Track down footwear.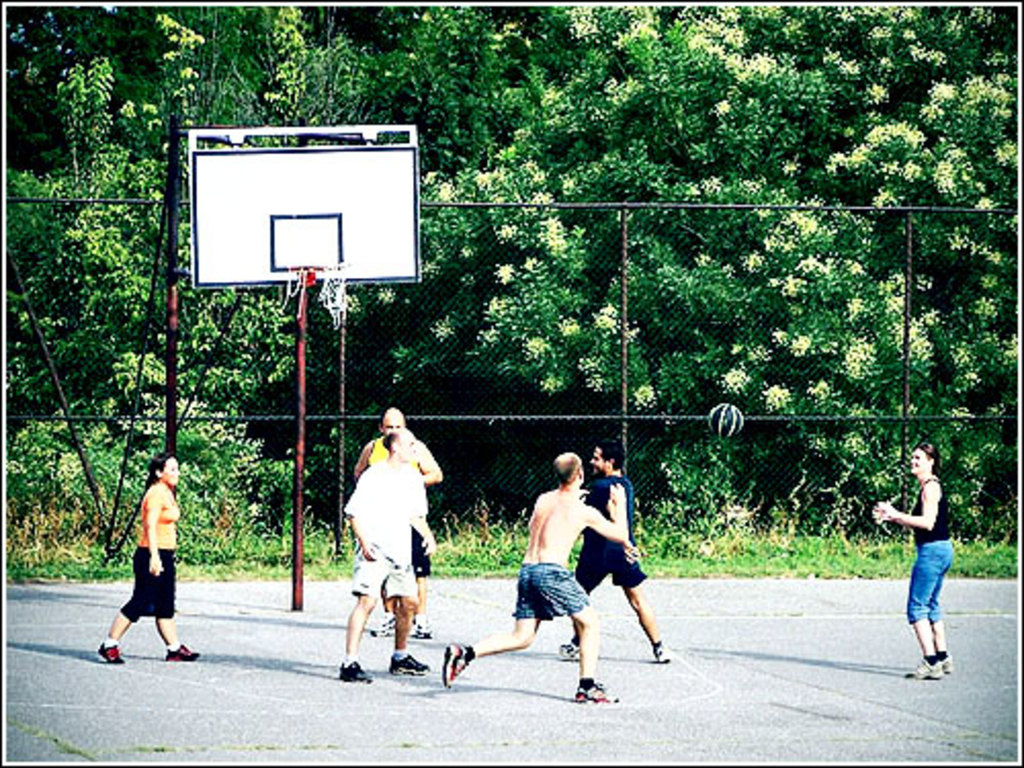
Tracked to 573, 680, 618, 705.
